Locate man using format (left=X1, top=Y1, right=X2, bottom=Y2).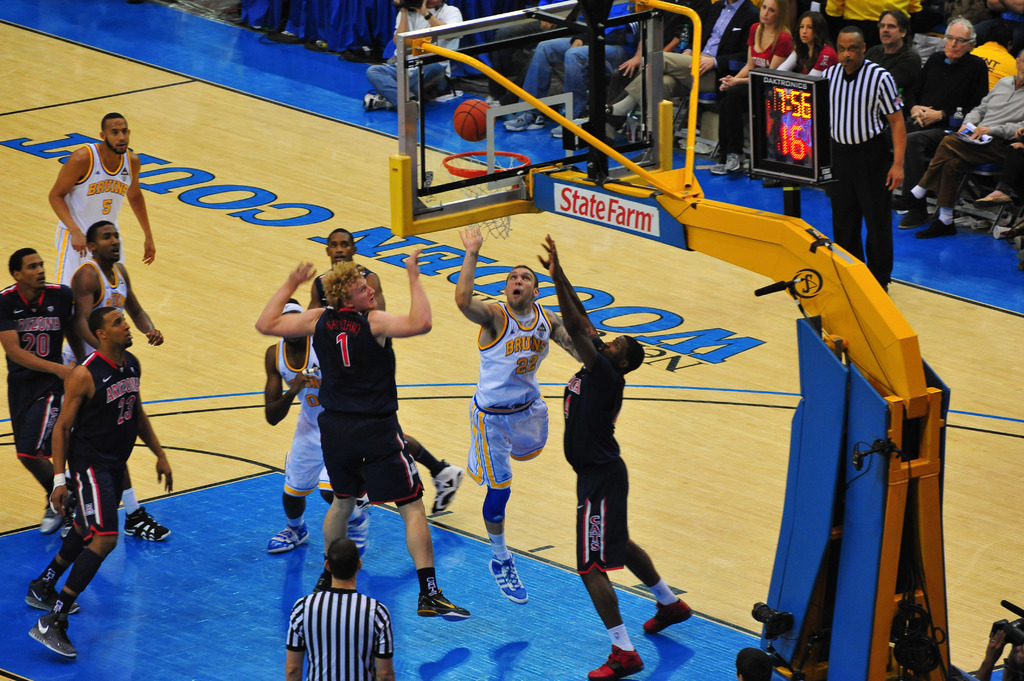
(left=361, top=0, right=466, bottom=111).
